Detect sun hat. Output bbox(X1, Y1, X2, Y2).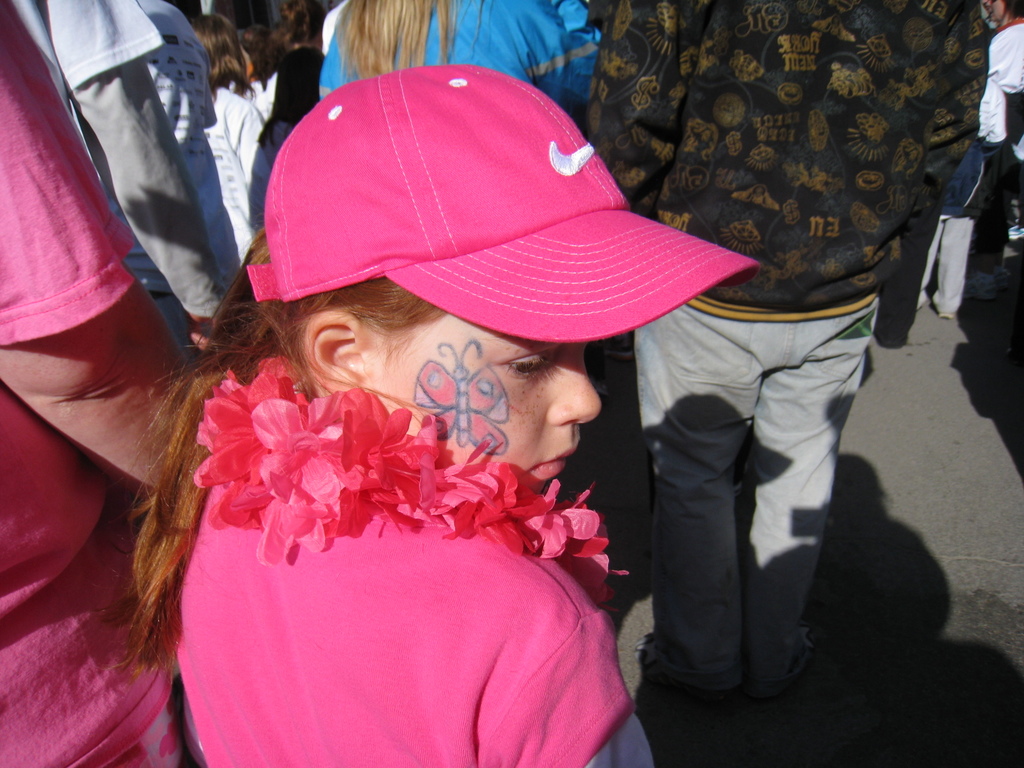
bbox(231, 60, 767, 346).
